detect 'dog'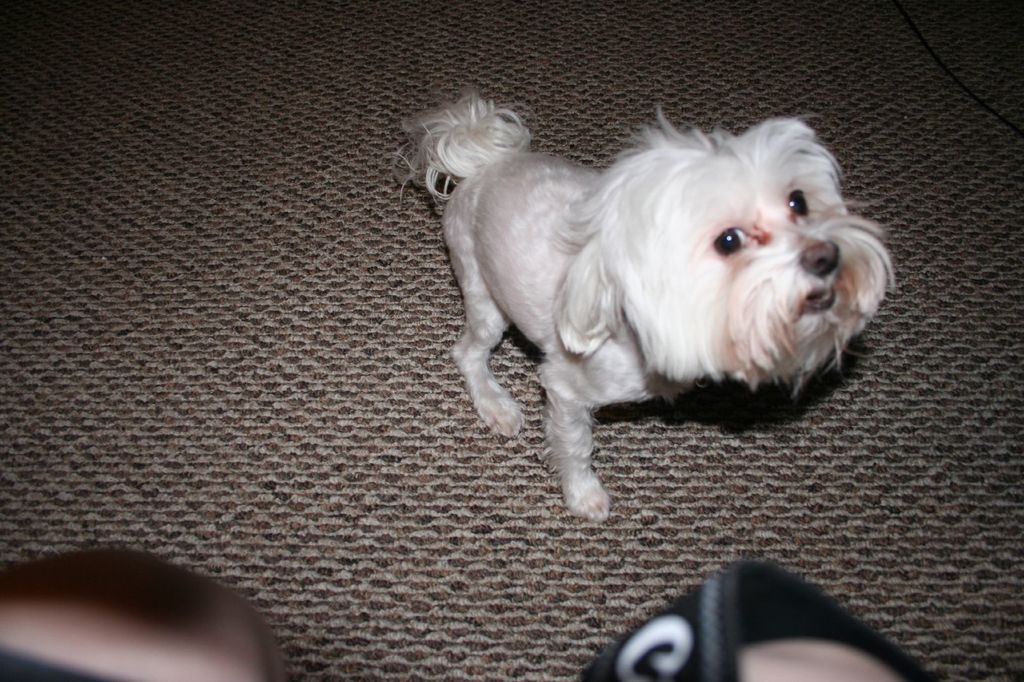
left=404, top=79, right=908, bottom=531
